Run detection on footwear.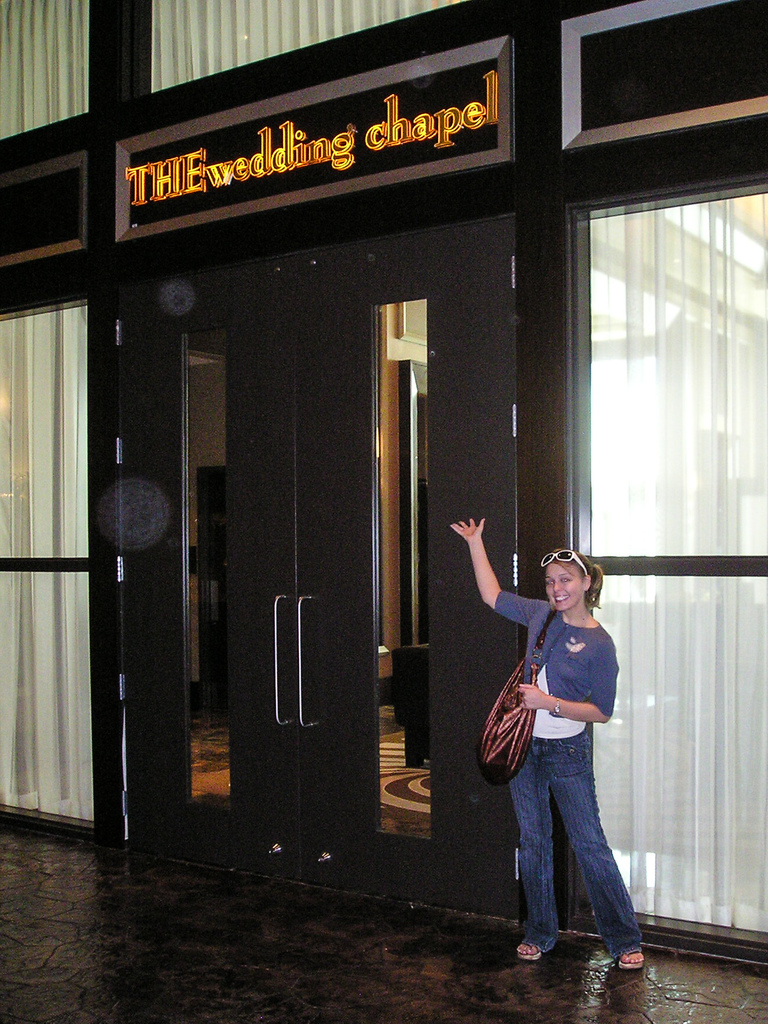
Result: 621:953:642:968.
